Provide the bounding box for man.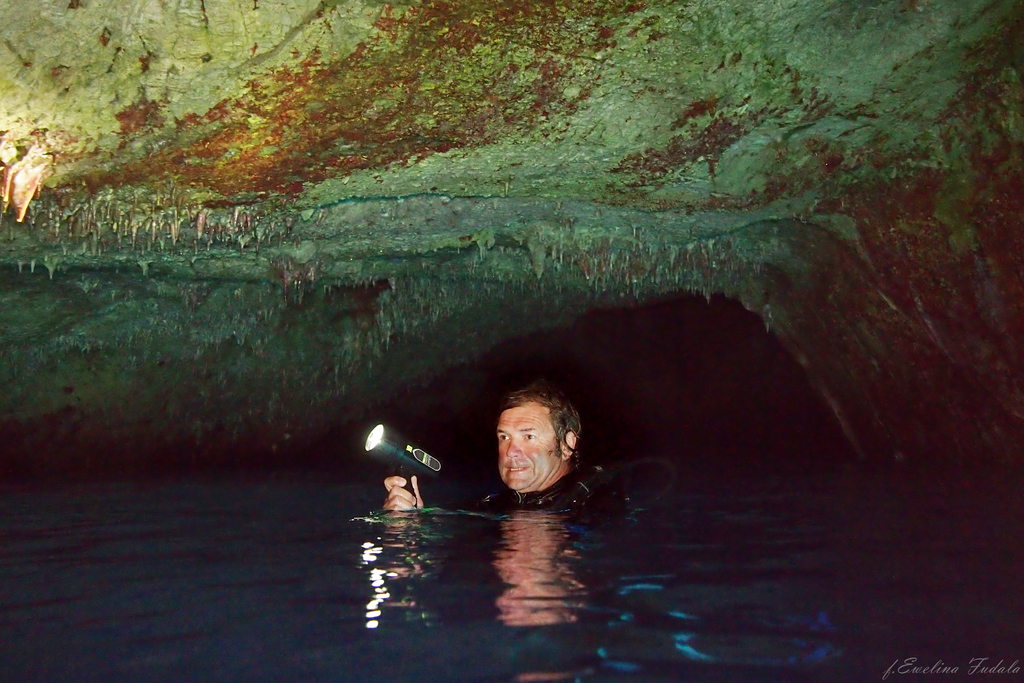
pyautogui.locateOnScreen(378, 390, 684, 515).
